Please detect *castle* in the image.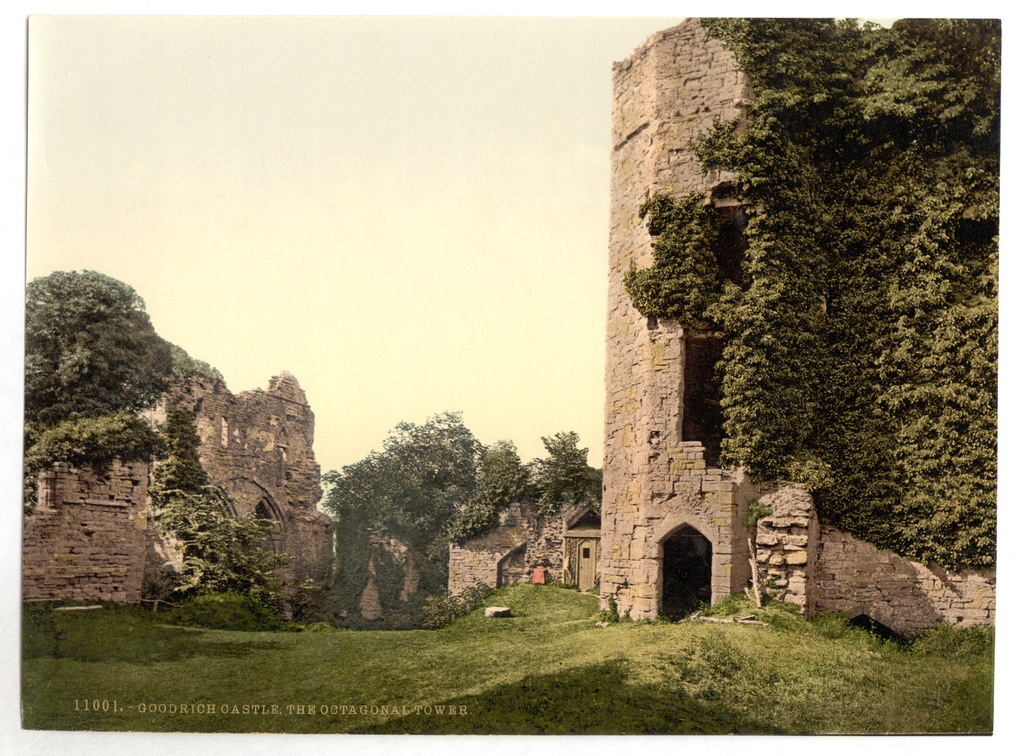
31:236:378:629.
